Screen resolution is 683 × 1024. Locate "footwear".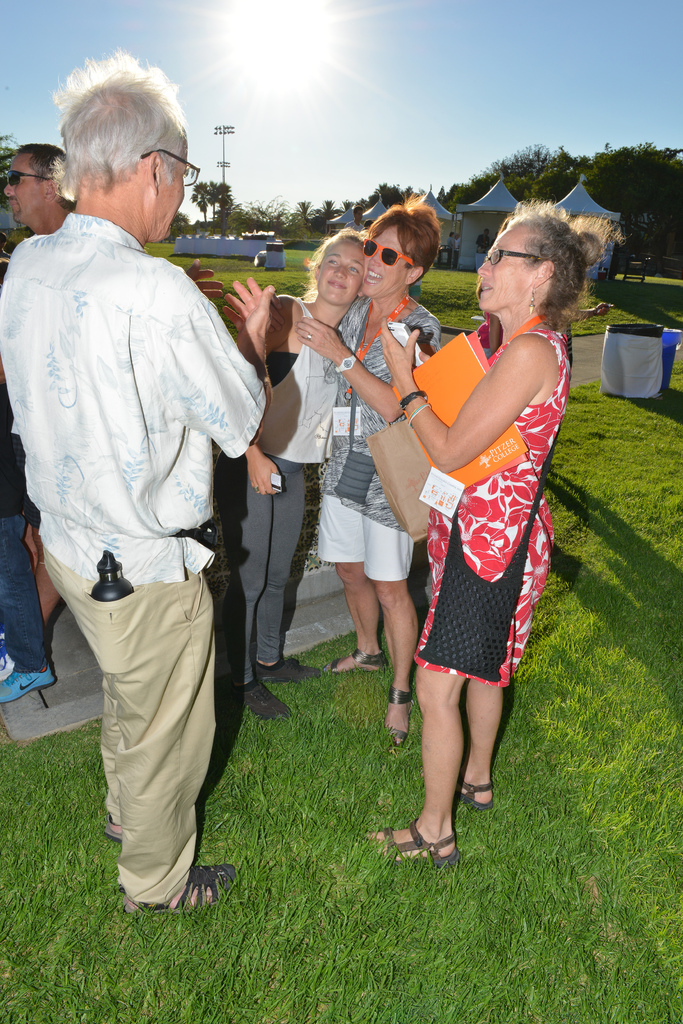
<bbox>121, 862, 245, 918</bbox>.
